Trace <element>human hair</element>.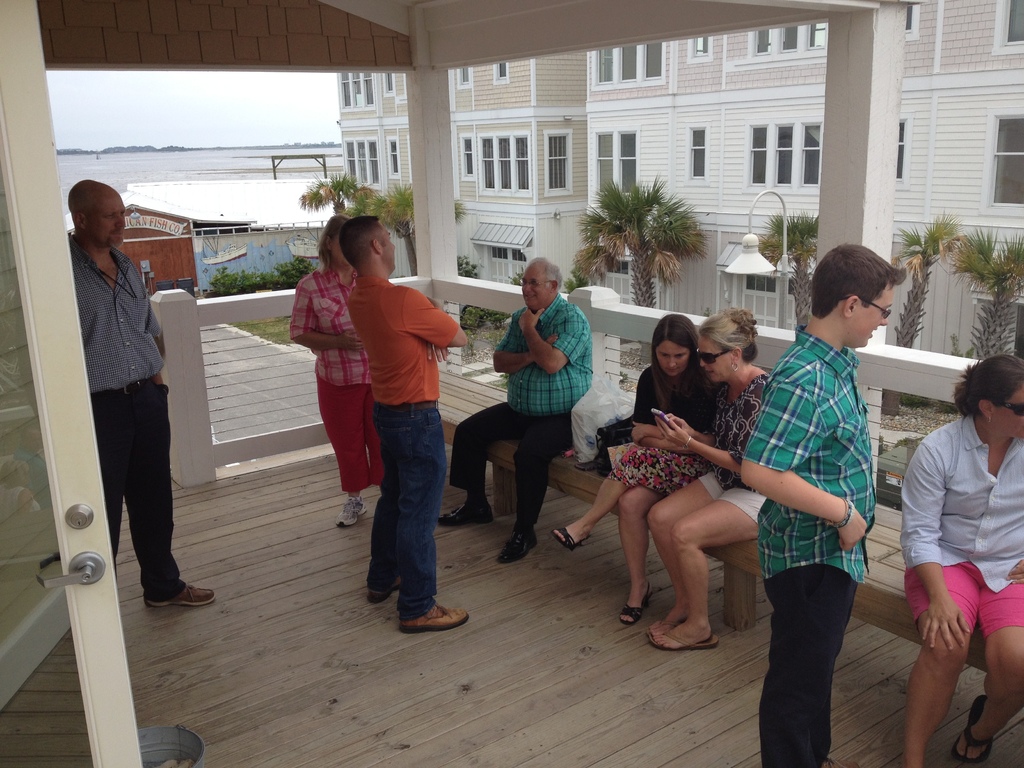
Traced to bbox=[316, 214, 349, 271].
